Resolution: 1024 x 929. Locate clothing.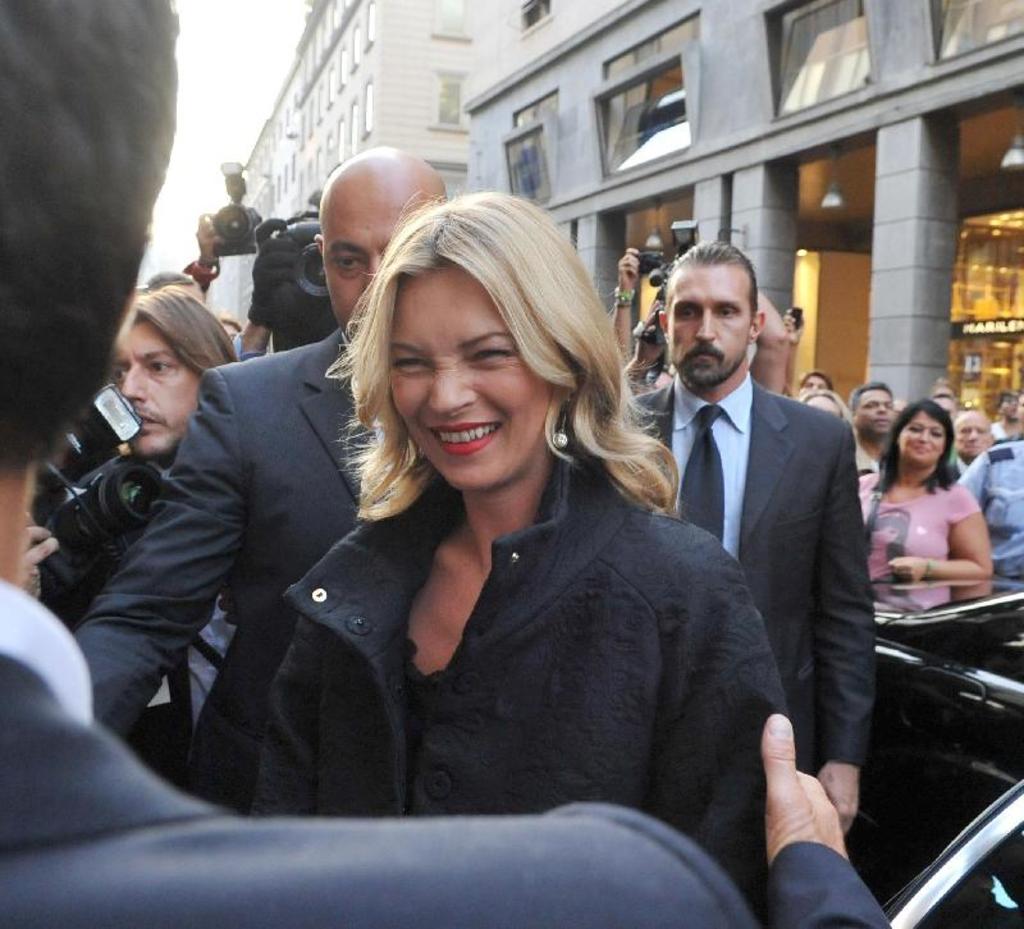
[845, 425, 882, 476].
